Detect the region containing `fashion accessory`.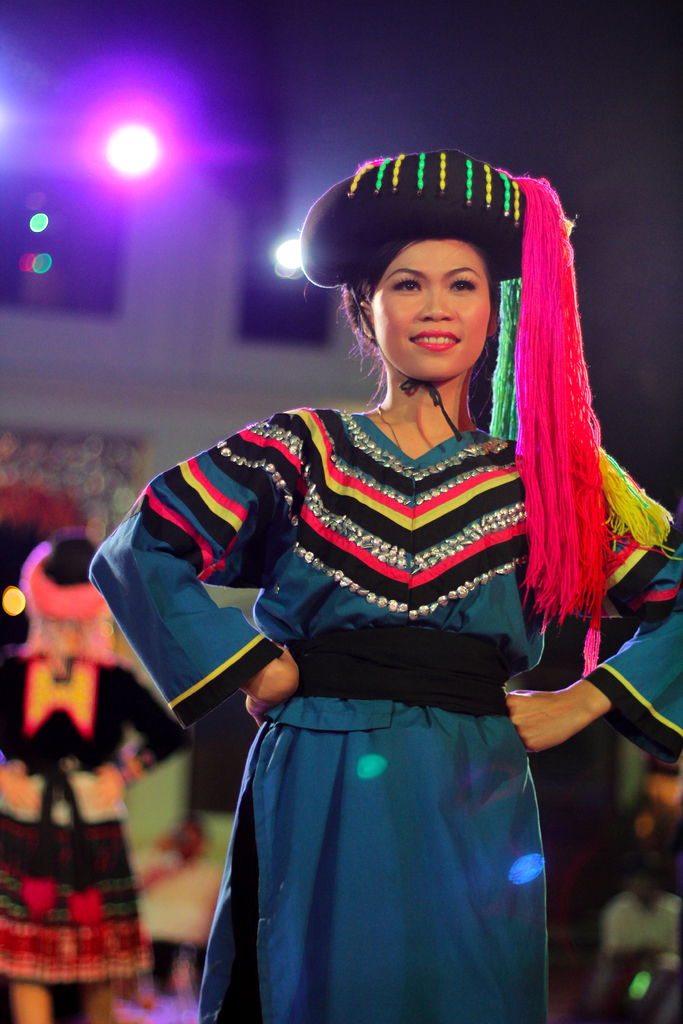
detection(297, 148, 612, 682).
